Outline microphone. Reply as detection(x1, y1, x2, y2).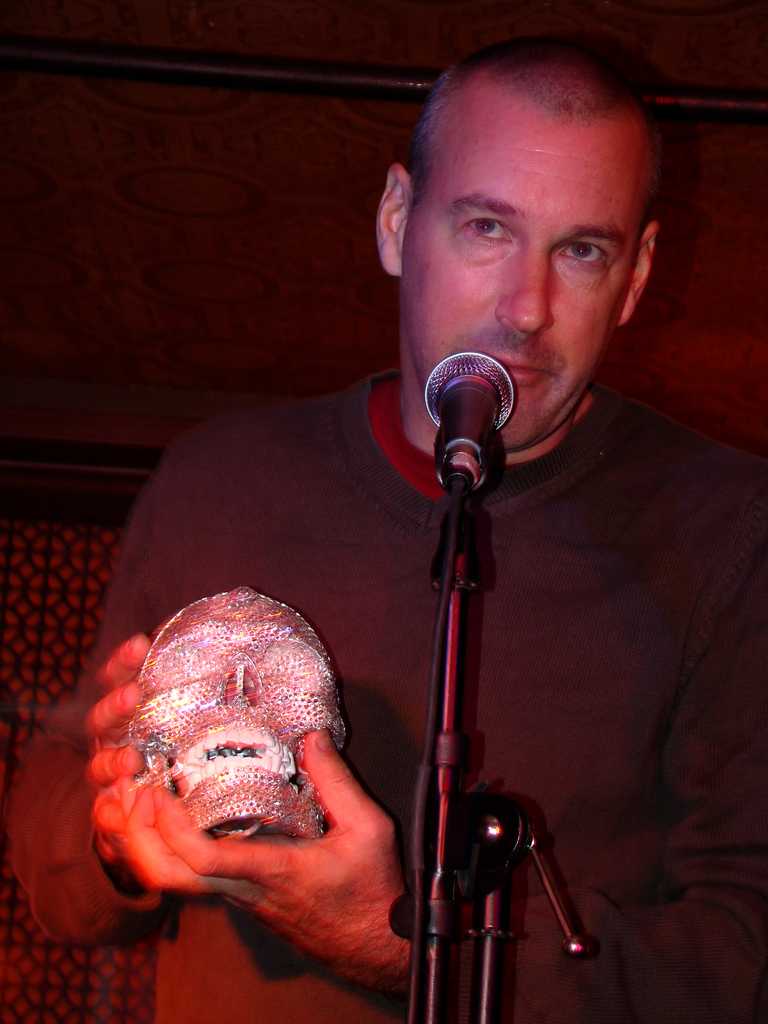
detection(419, 348, 531, 500).
